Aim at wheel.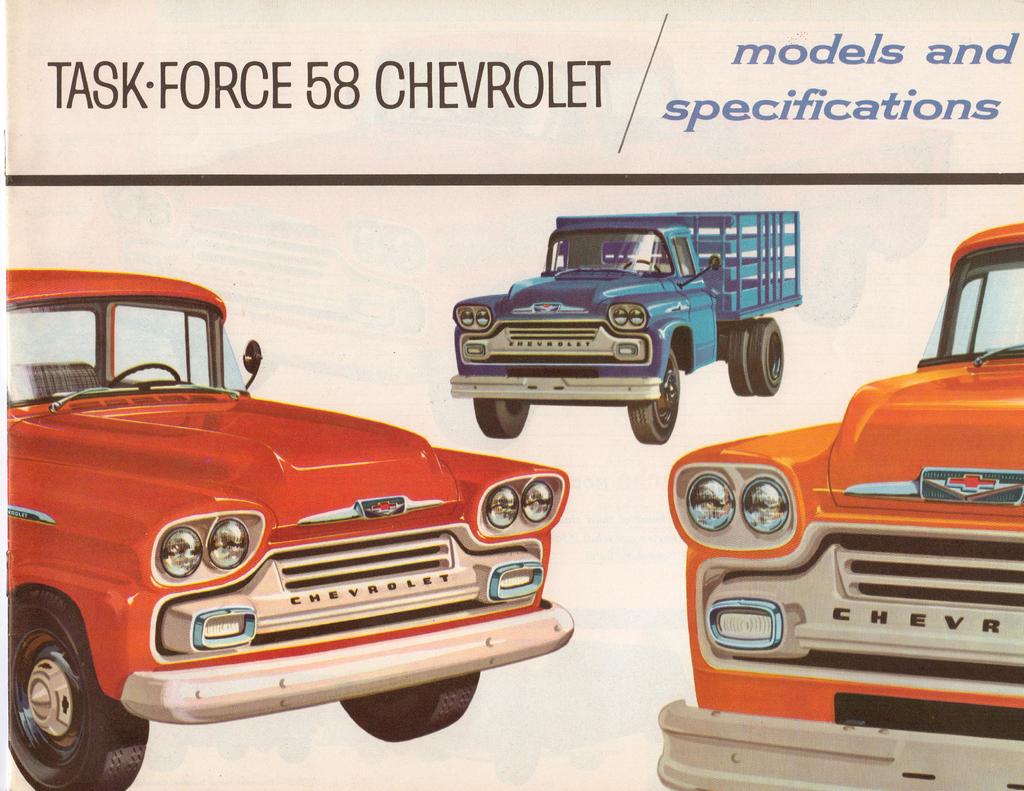
Aimed at (x1=0, y1=583, x2=154, y2=790).
